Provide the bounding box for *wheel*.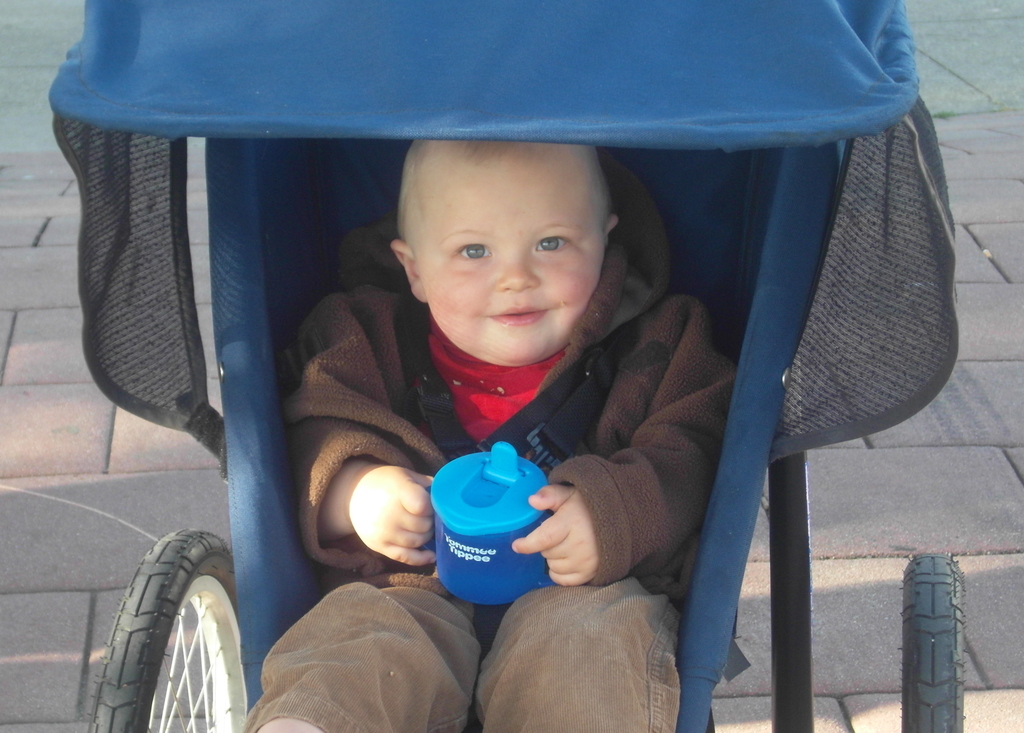
<box>900,552,965,732</box>.
